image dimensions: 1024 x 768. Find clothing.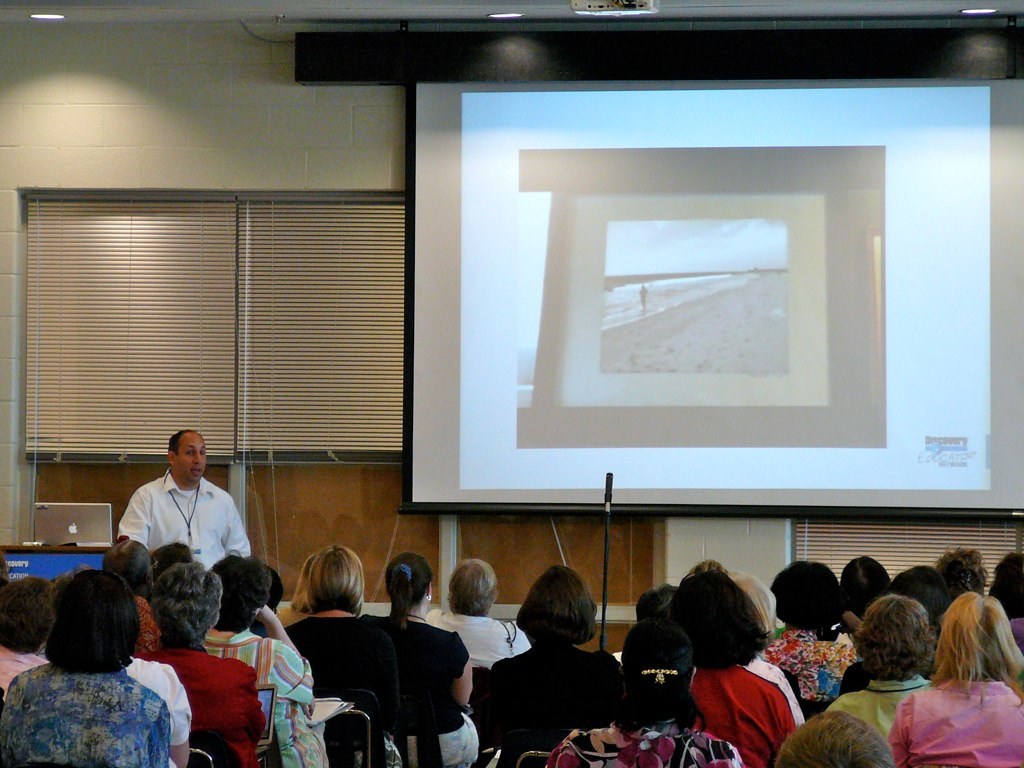
{"x1": 285, "y1": 625, "x2": 402, "y2": 763}.
